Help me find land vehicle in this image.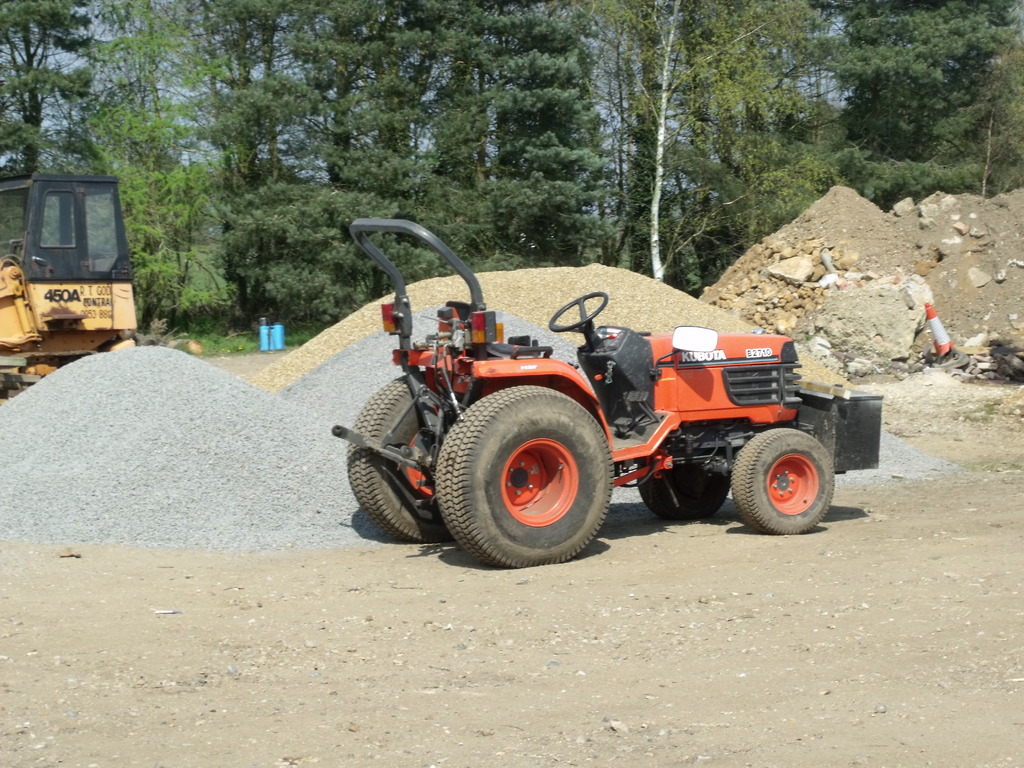
Found it: 0 168 136 404.
